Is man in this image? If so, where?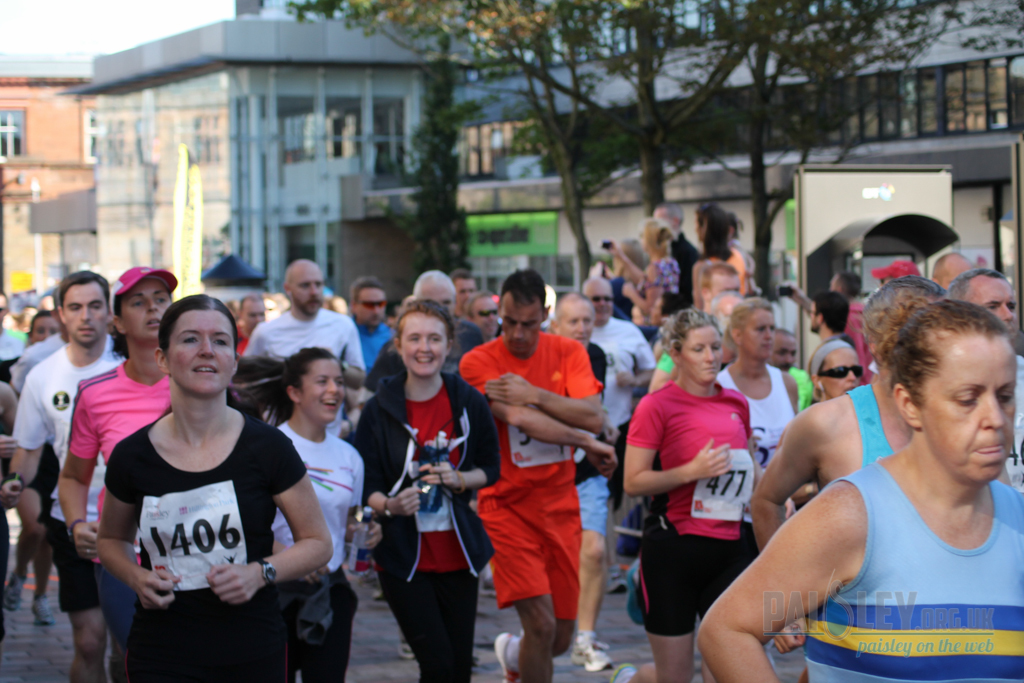
Yes, at <box>757,272,957,551</box>.
